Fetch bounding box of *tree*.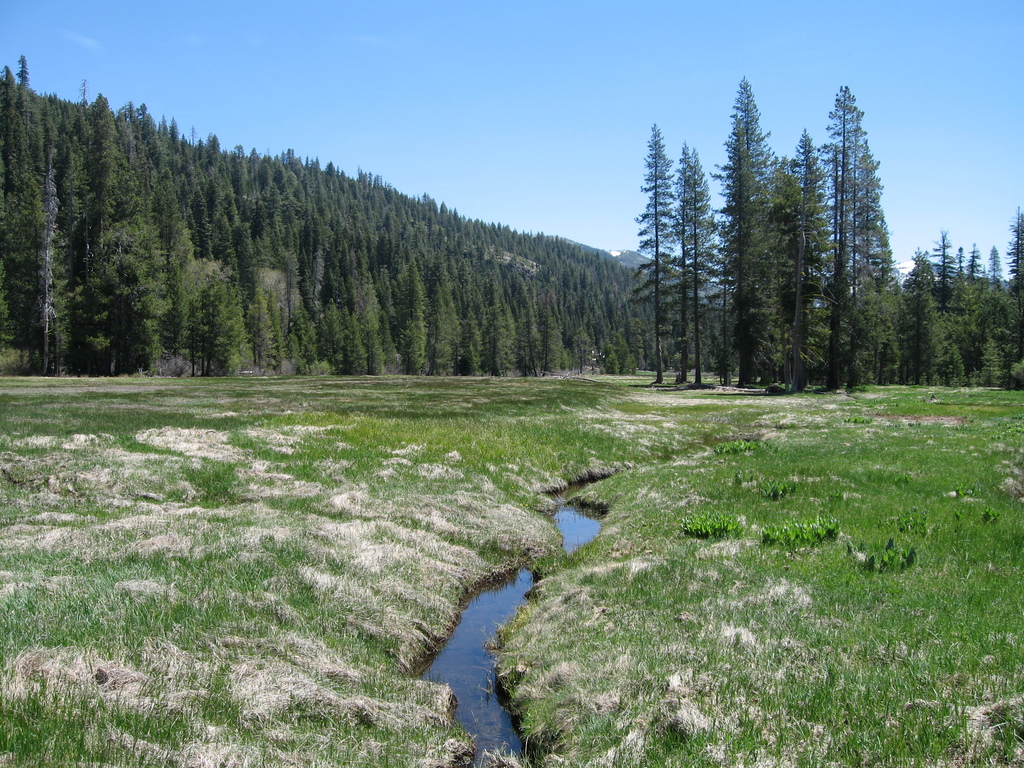
Bbox: 237:216:260:289.
